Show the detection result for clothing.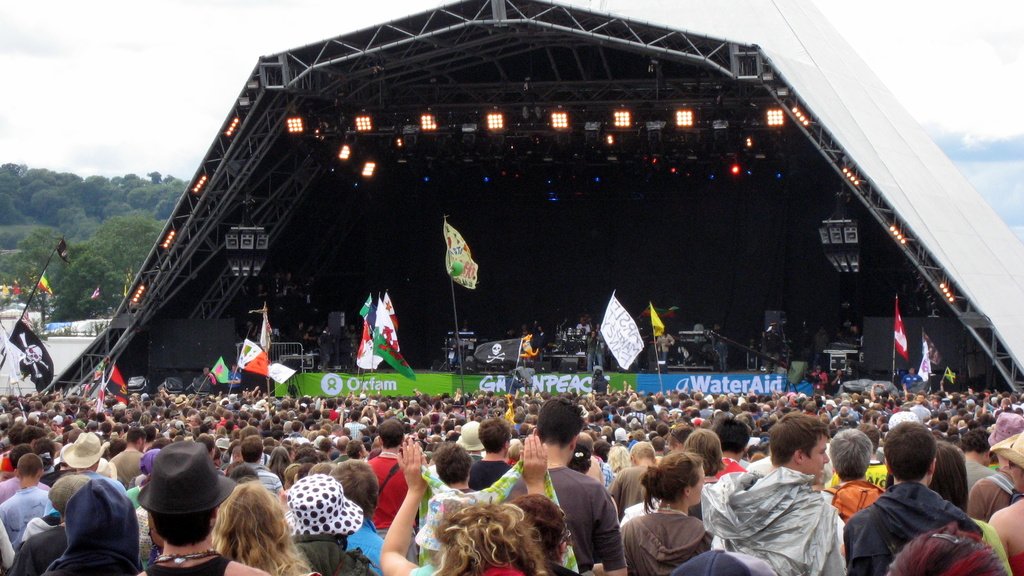
{"left": 0, "top": 488, "right": 53, "bottom": 565}.
